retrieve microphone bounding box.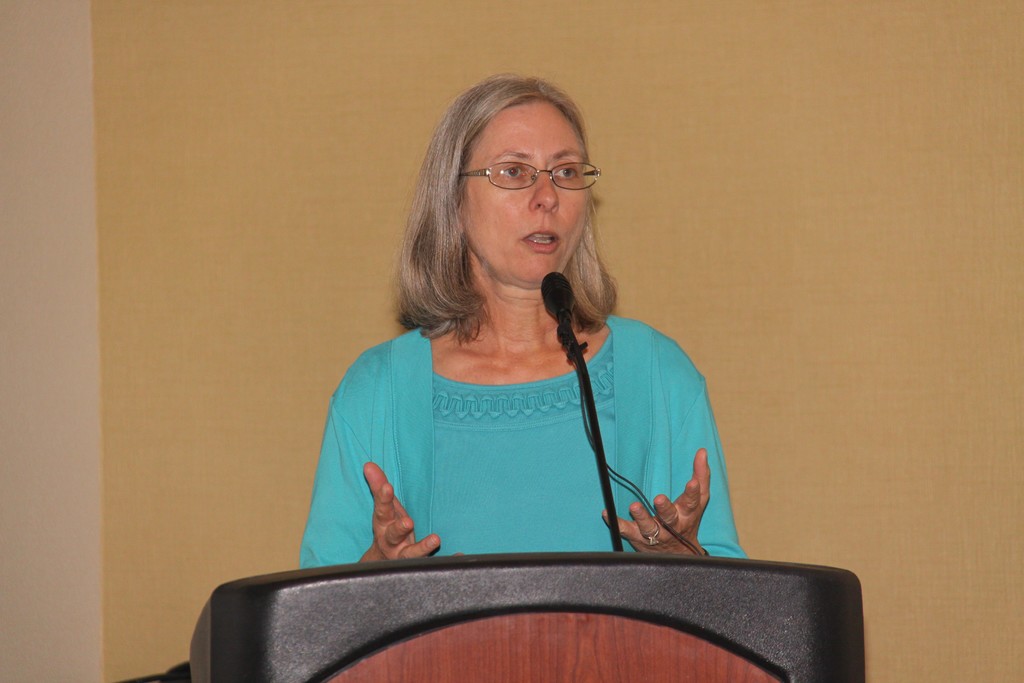
Bounding box: rect(540, 270, 575, 317).
